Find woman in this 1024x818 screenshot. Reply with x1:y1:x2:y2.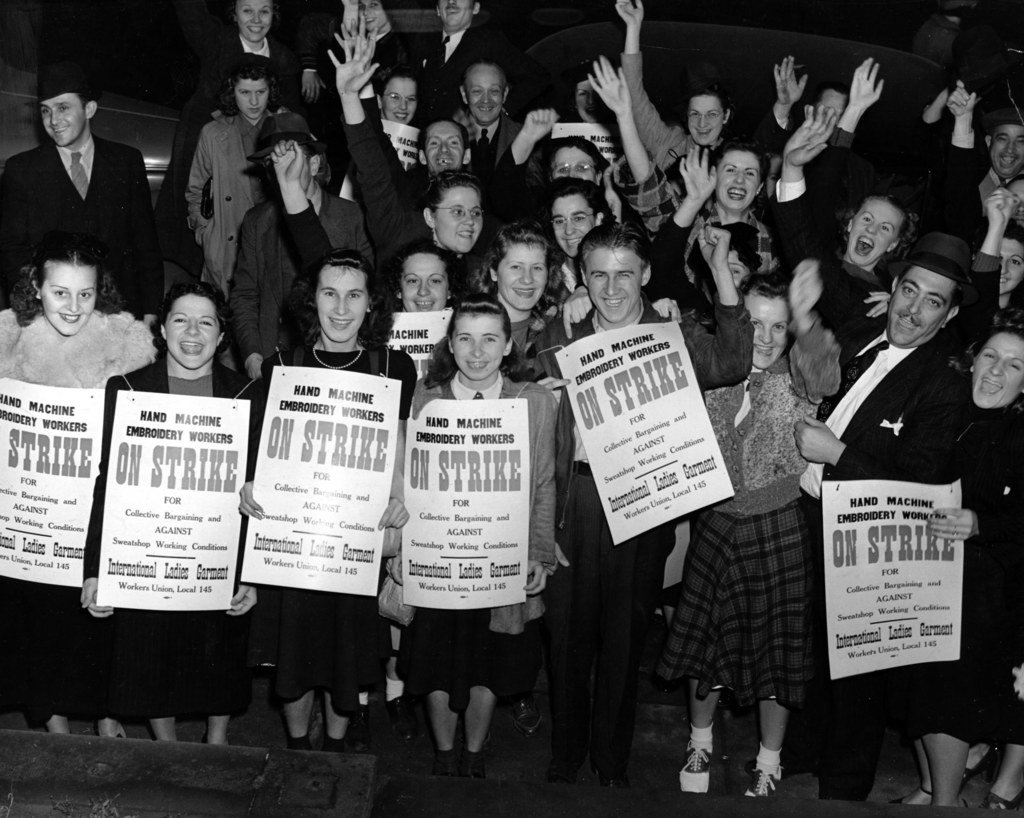
374:291:560:789.
